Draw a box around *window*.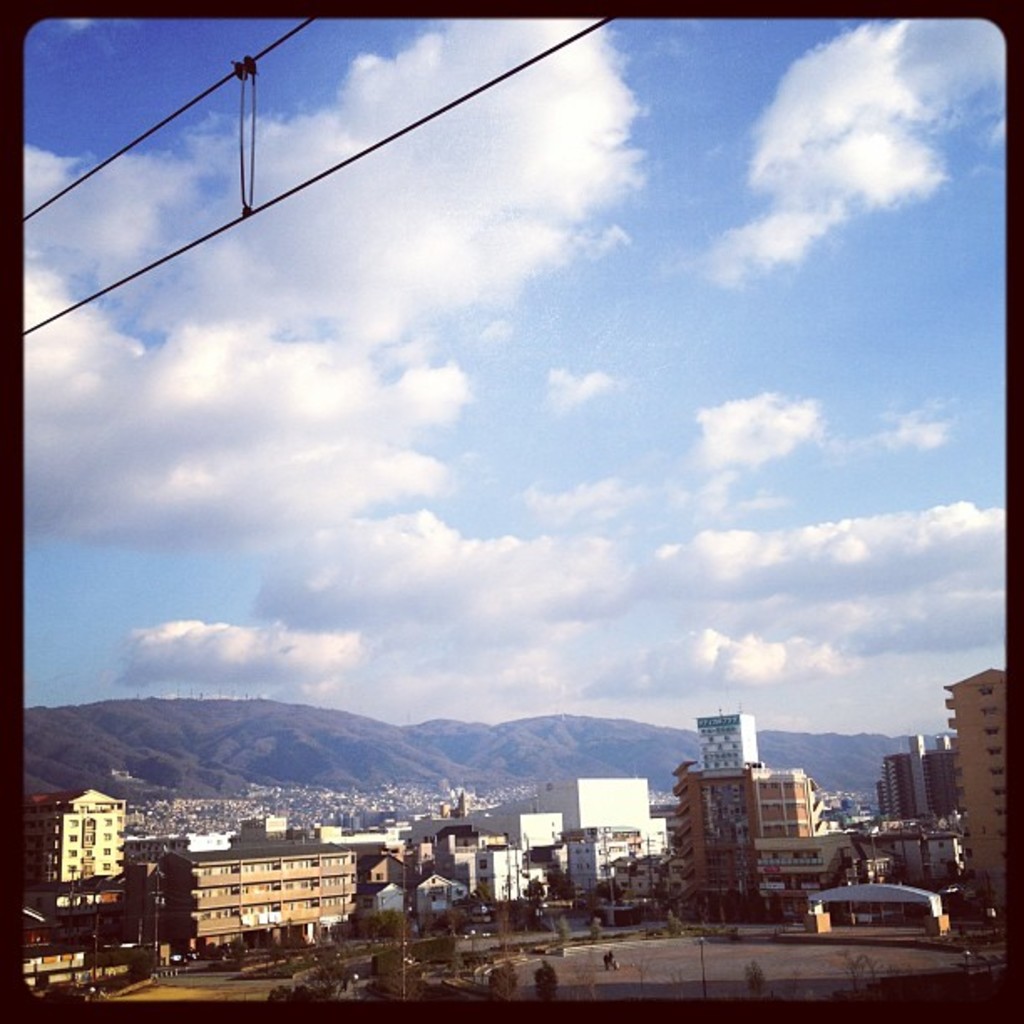
Rect(982, 706, 997, 718).
